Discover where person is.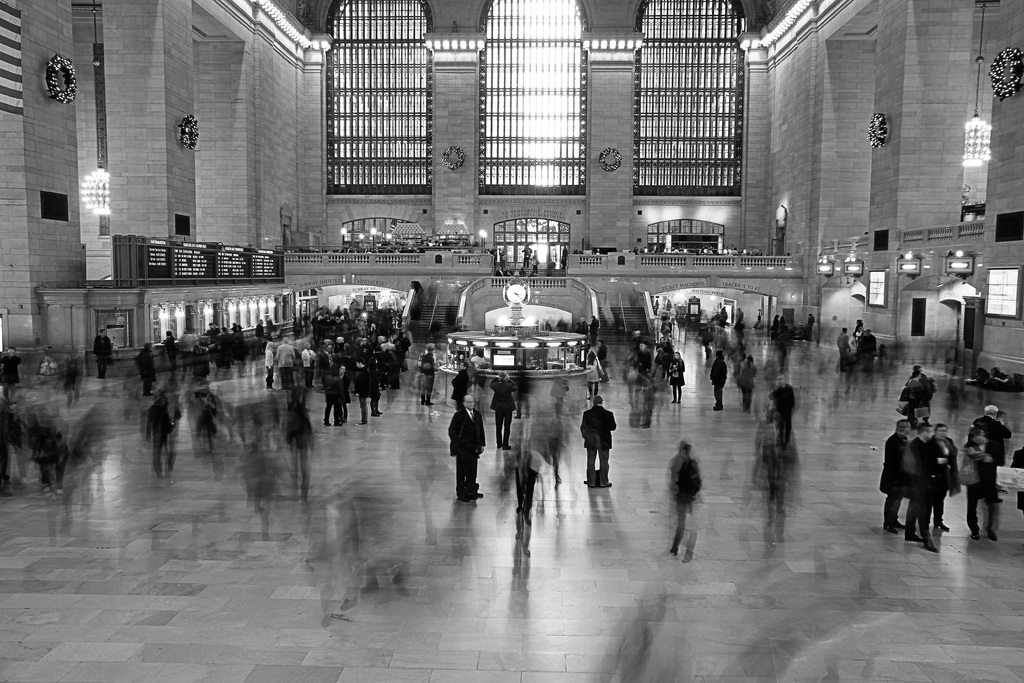
Discovered at pyautogui.locateOnScreen(133, 340, 157, 396).
